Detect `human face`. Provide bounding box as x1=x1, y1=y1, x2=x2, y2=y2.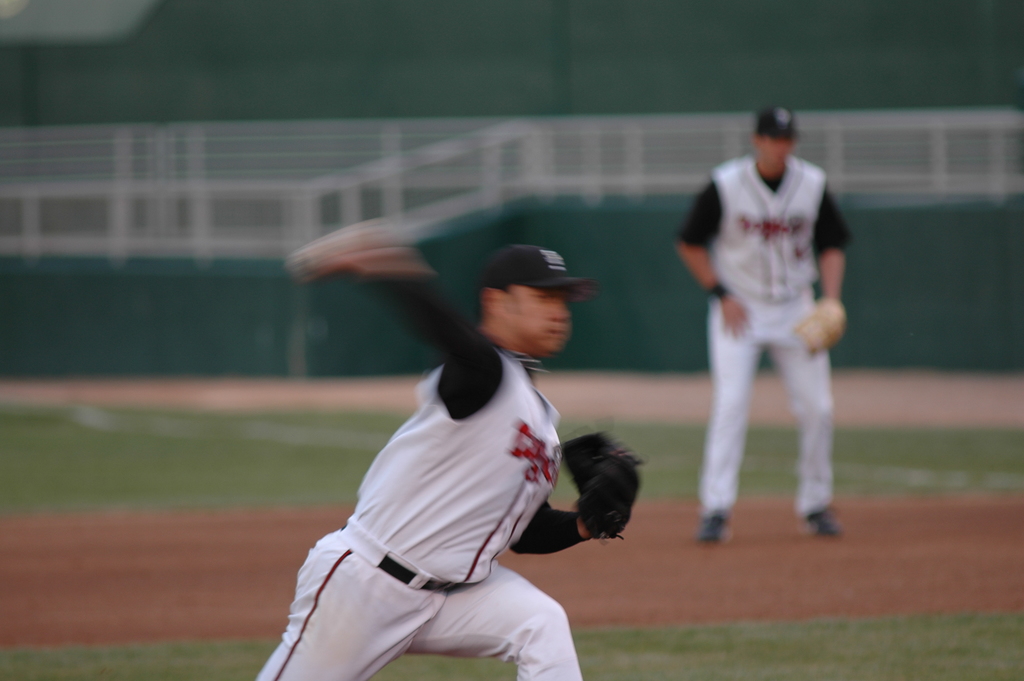
x1=758, y1=134, x2=789, y2=166.
